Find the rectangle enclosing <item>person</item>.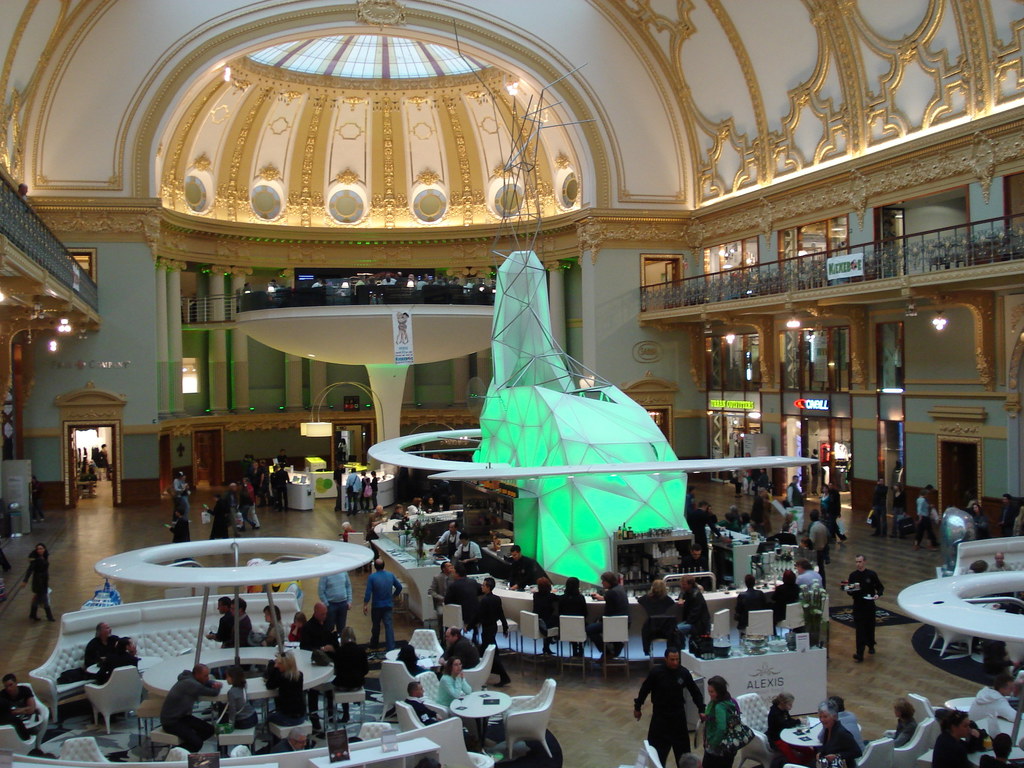
select_region(991, 497, 1018, 536).
